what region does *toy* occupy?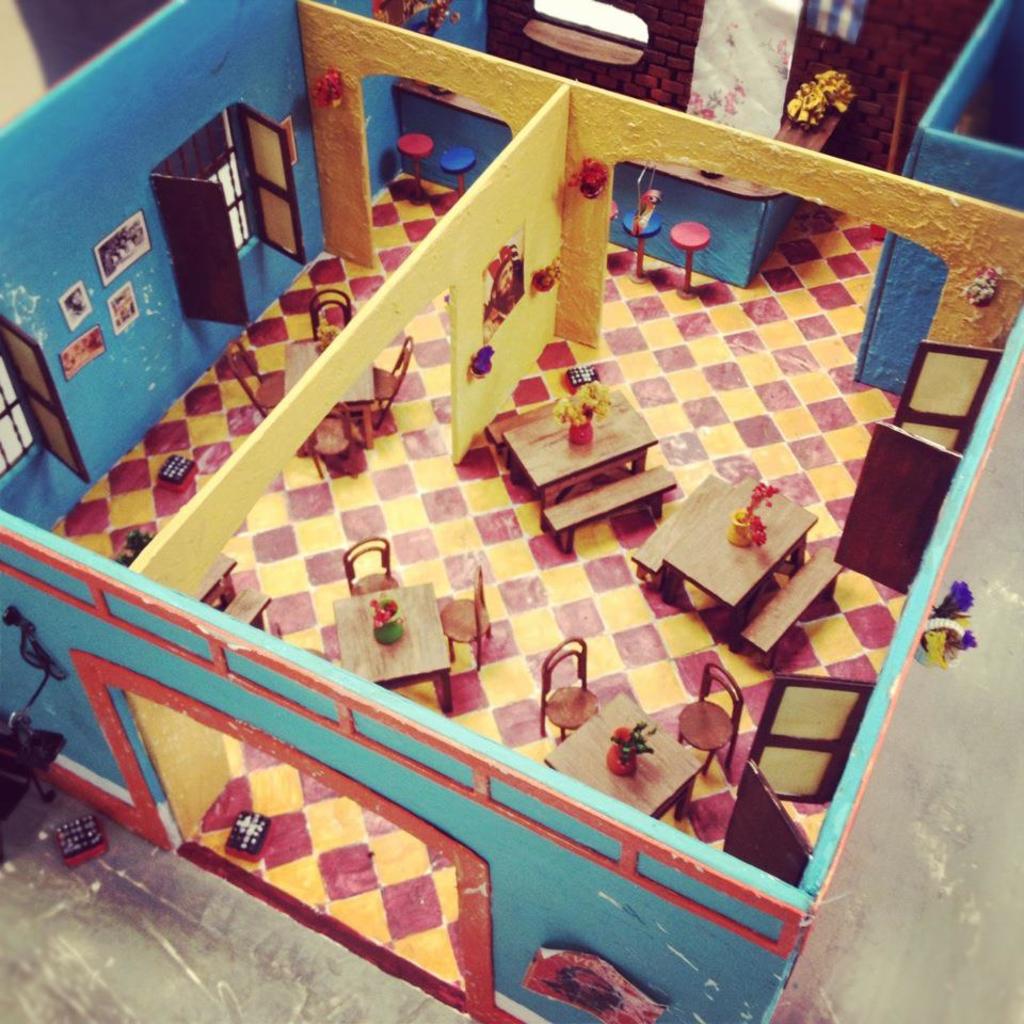
BBox(0, 0, 1023, 1023).
